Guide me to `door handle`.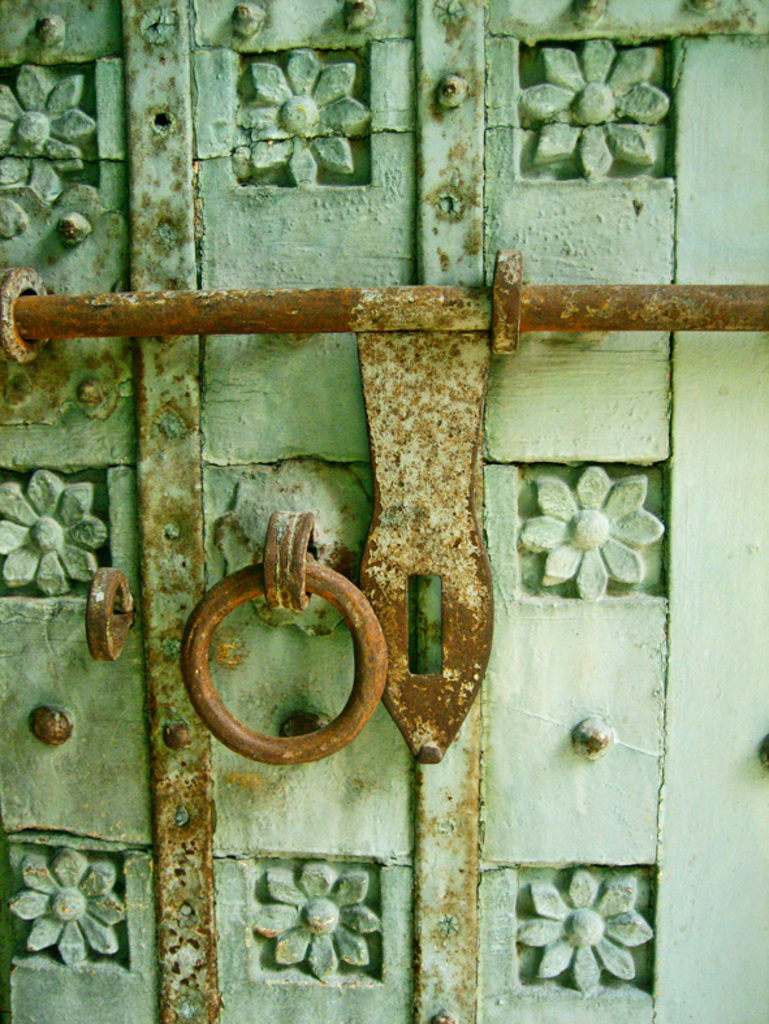
Guidance: detection(181, 454, 392, 766).
